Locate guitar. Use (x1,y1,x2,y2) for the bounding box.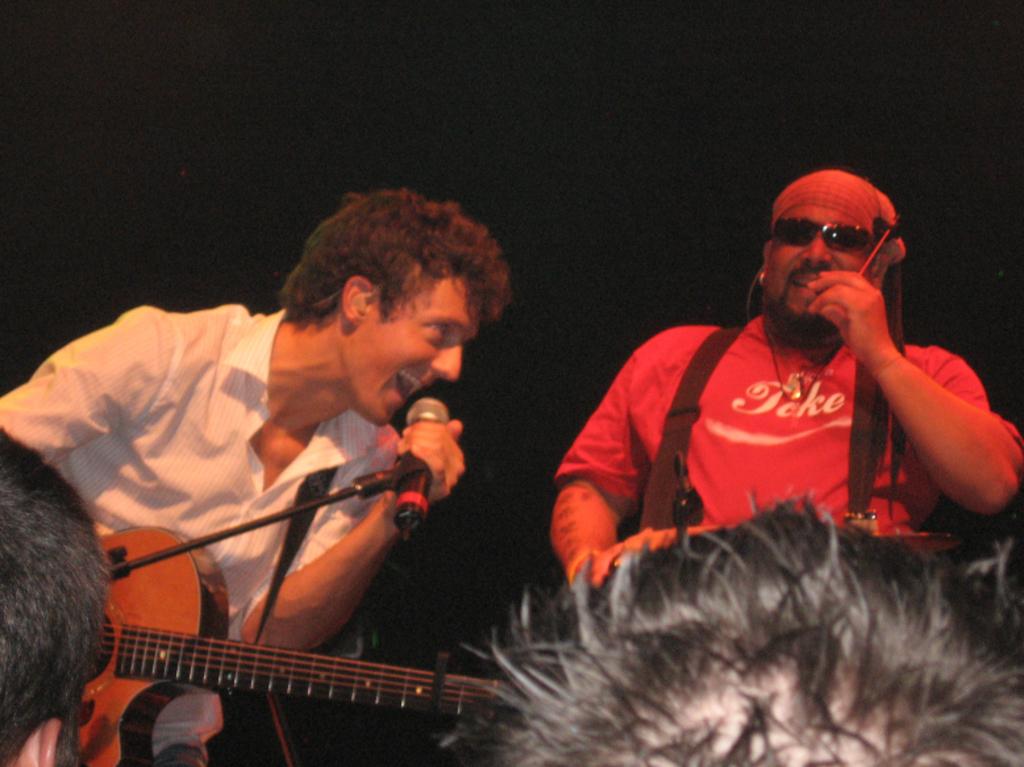
(25,499,550,766).
